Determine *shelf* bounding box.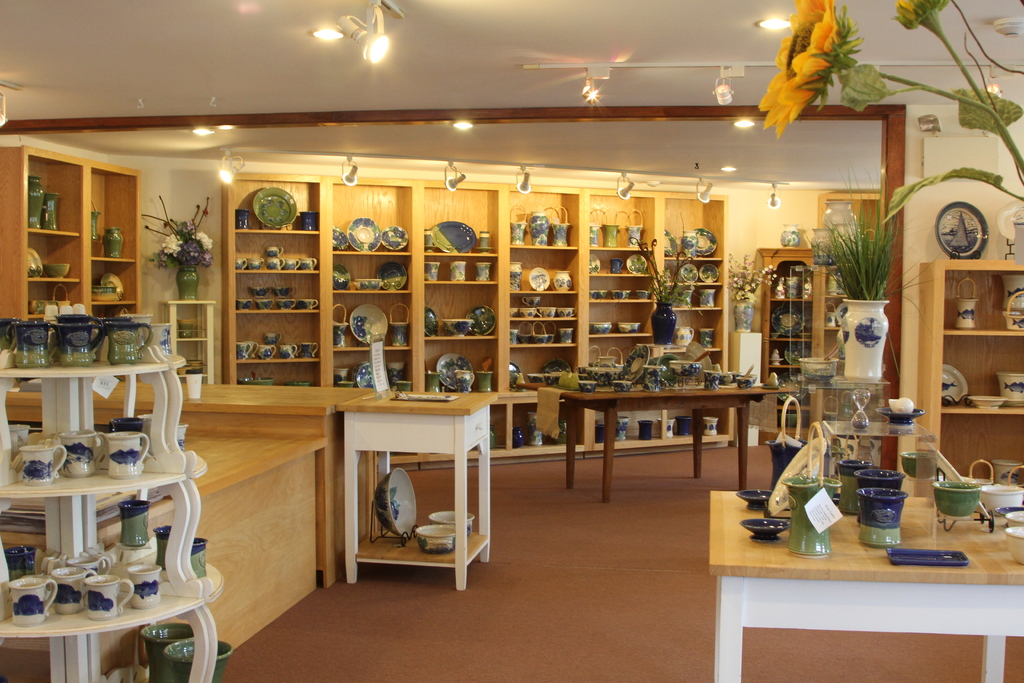
Determined: 666/391/733/440.
